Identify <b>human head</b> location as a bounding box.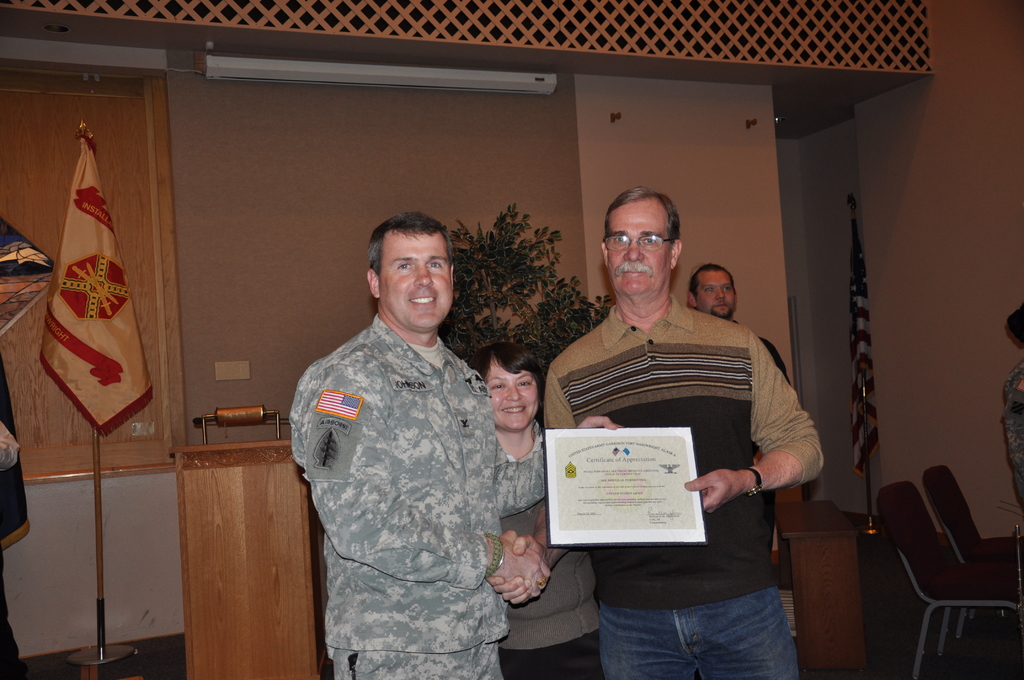
{"x1": 358, "y1": 209, "x2": 467, "y2": 328}.
